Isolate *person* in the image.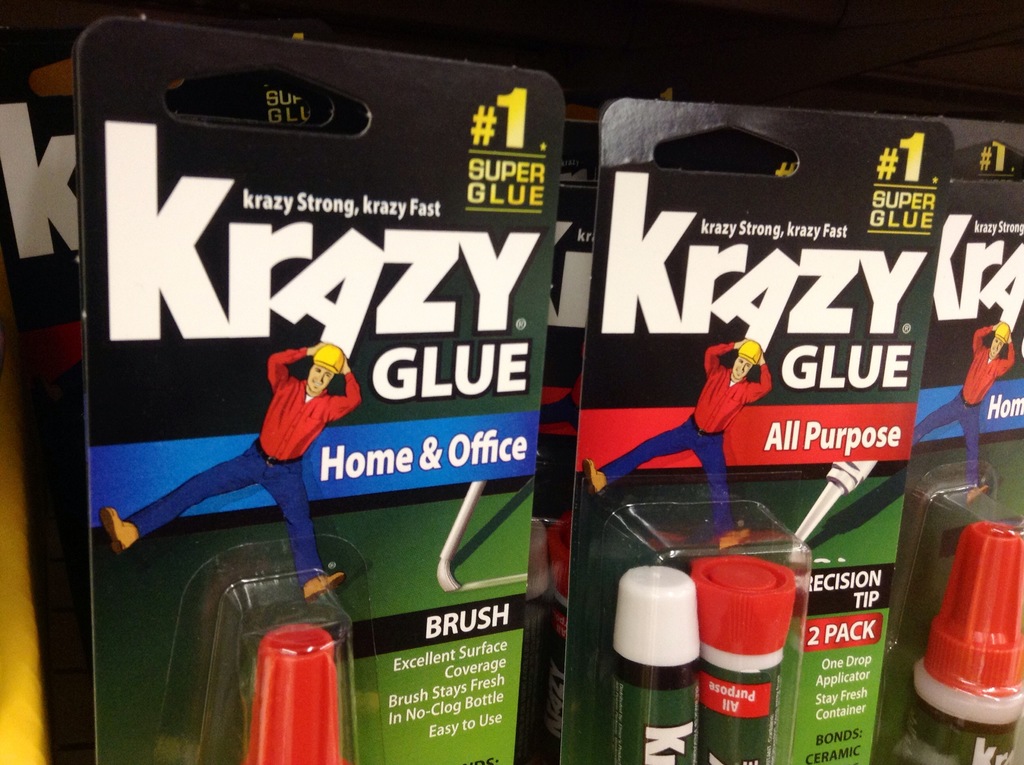
Isolated region: [left=577, top=335, right=769, bottom=555].
